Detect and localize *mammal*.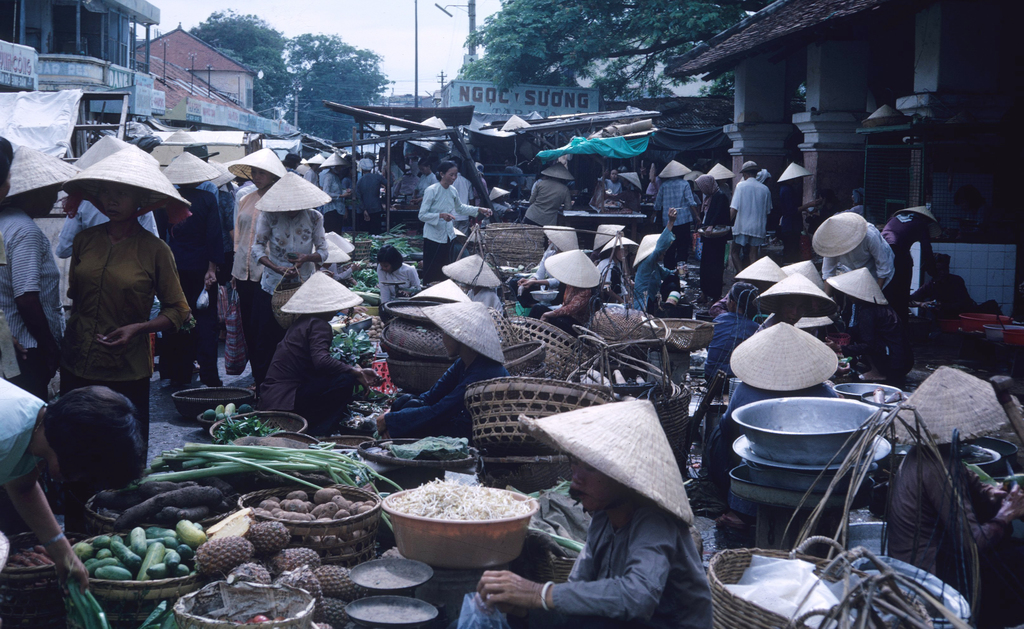
Localized at {"x1": 448, "y1": 155, "x2": 474, "y2": 244}.
